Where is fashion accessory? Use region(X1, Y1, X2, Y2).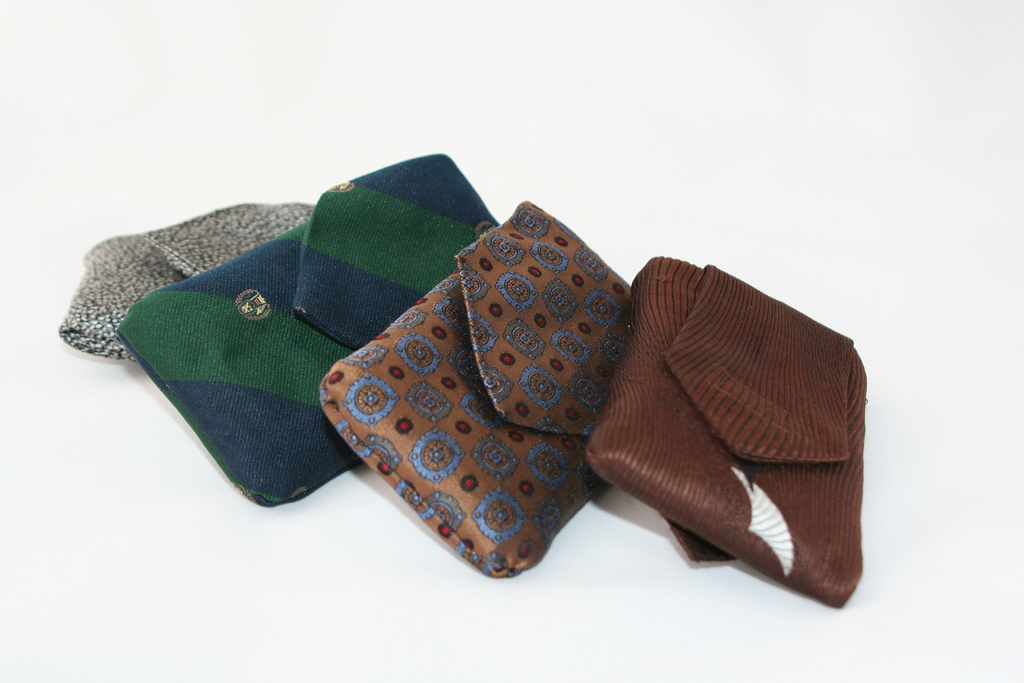
region(59, 206, 315, 363).
